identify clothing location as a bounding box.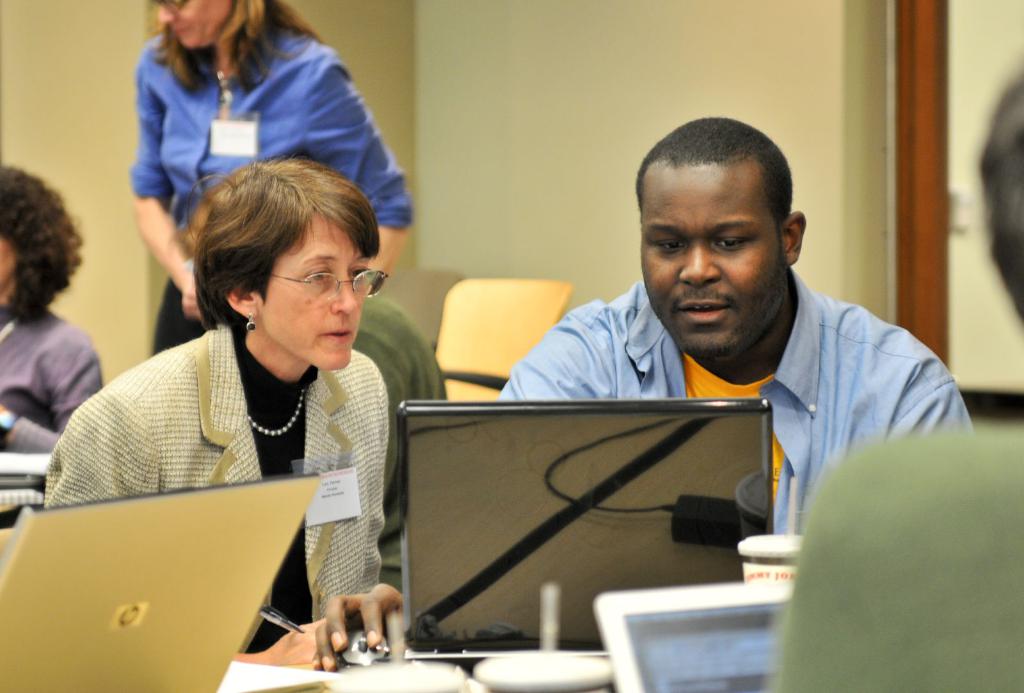
(left=125, top=5, right=415, bottom=354).
